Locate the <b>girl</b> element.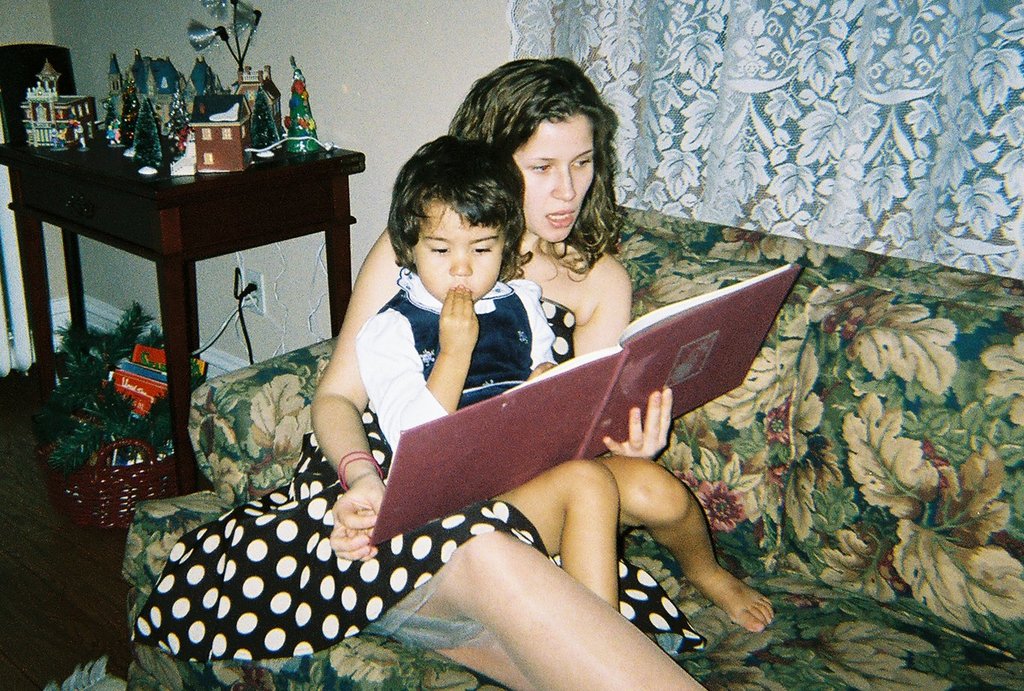
Element bbox: region(354, 129, 774, 632).
